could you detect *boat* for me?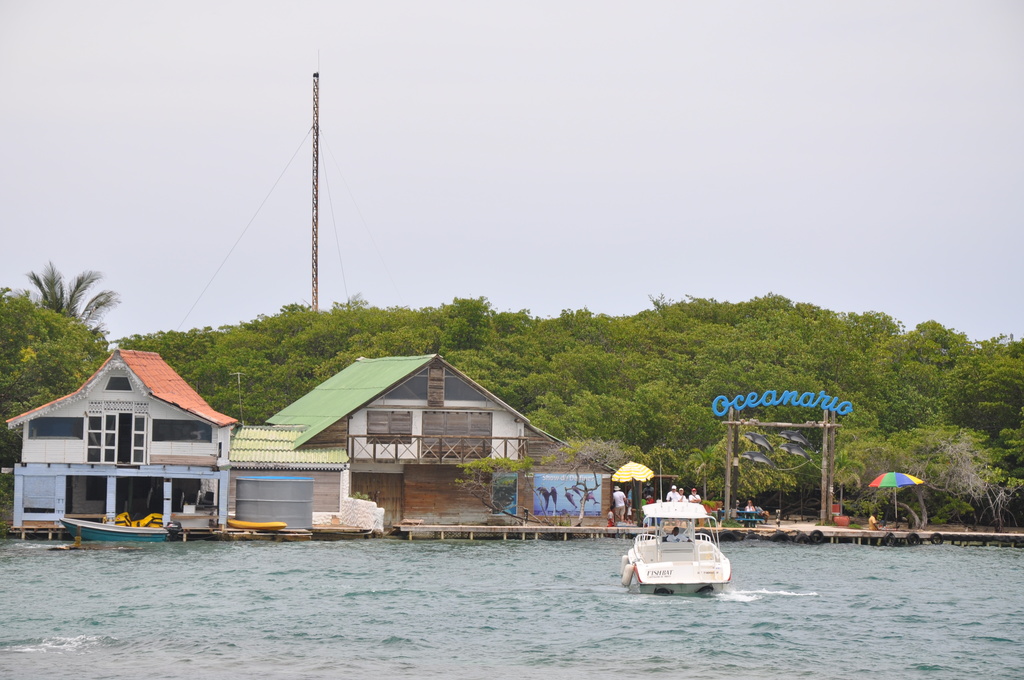
Detection result: [x1=621, y1=490, x2=731, y2=598].
